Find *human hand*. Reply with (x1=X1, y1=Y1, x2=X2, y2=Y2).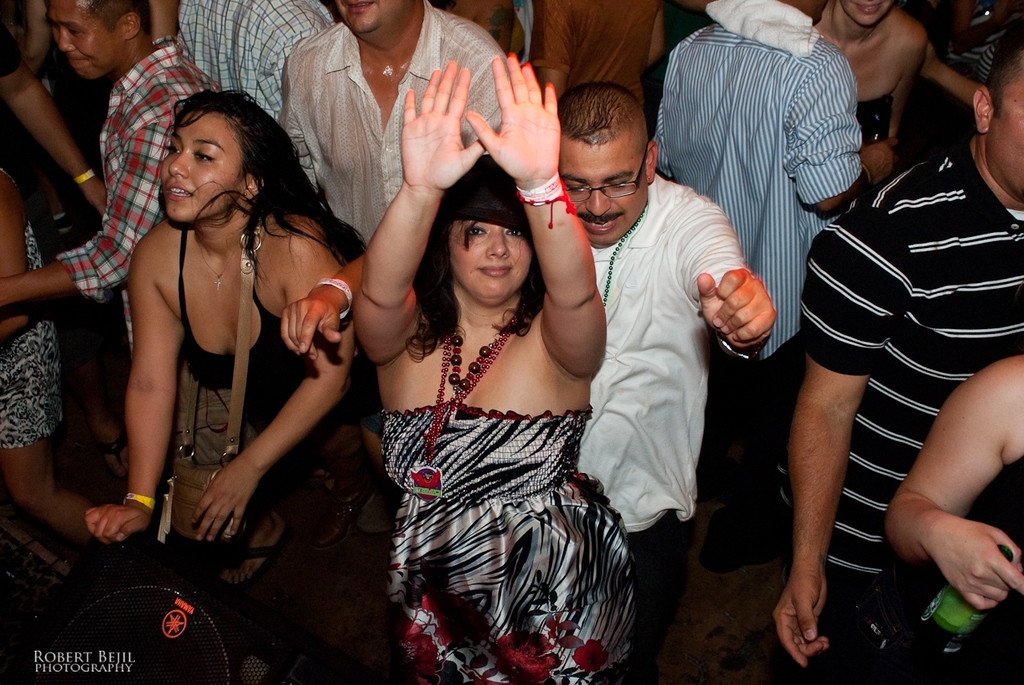
(x1=696, y1=267, x2=780, y2=350).
